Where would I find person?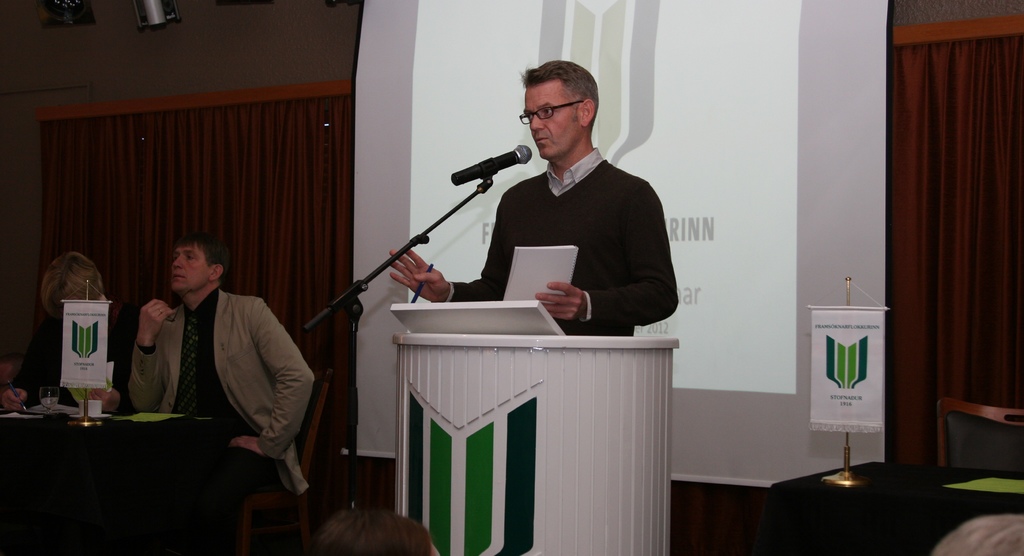
At select_region(386, 58, 680, 339).
